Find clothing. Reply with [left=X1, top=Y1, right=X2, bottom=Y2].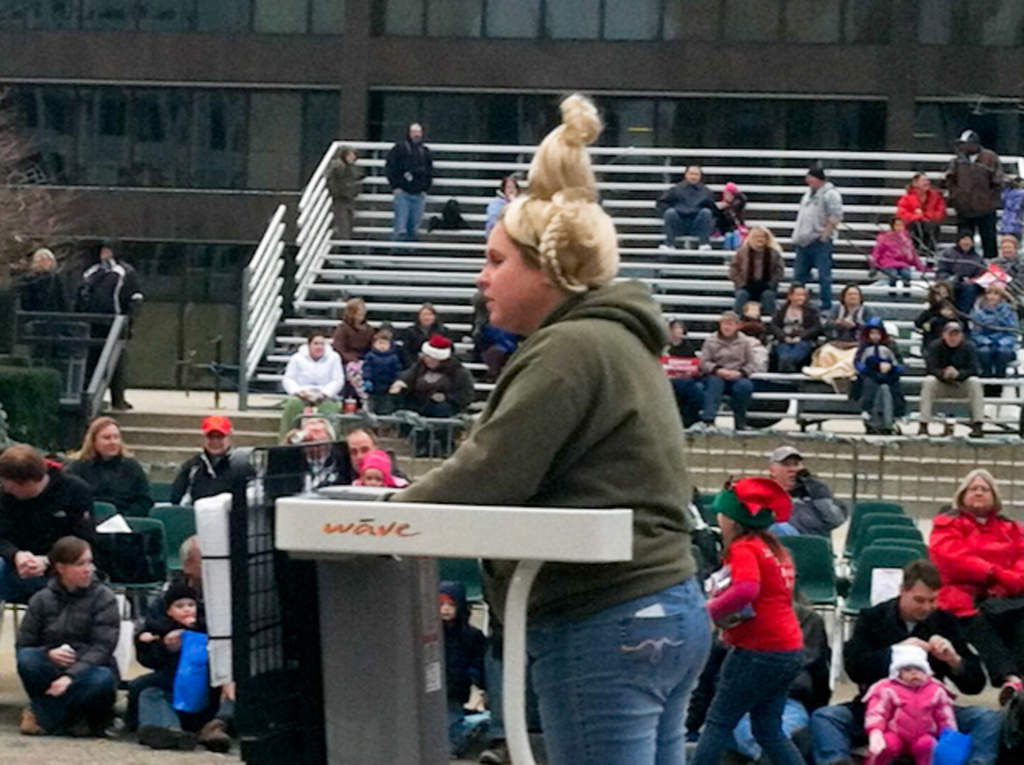
[left=946, top=146, right=998, bottom=210].
